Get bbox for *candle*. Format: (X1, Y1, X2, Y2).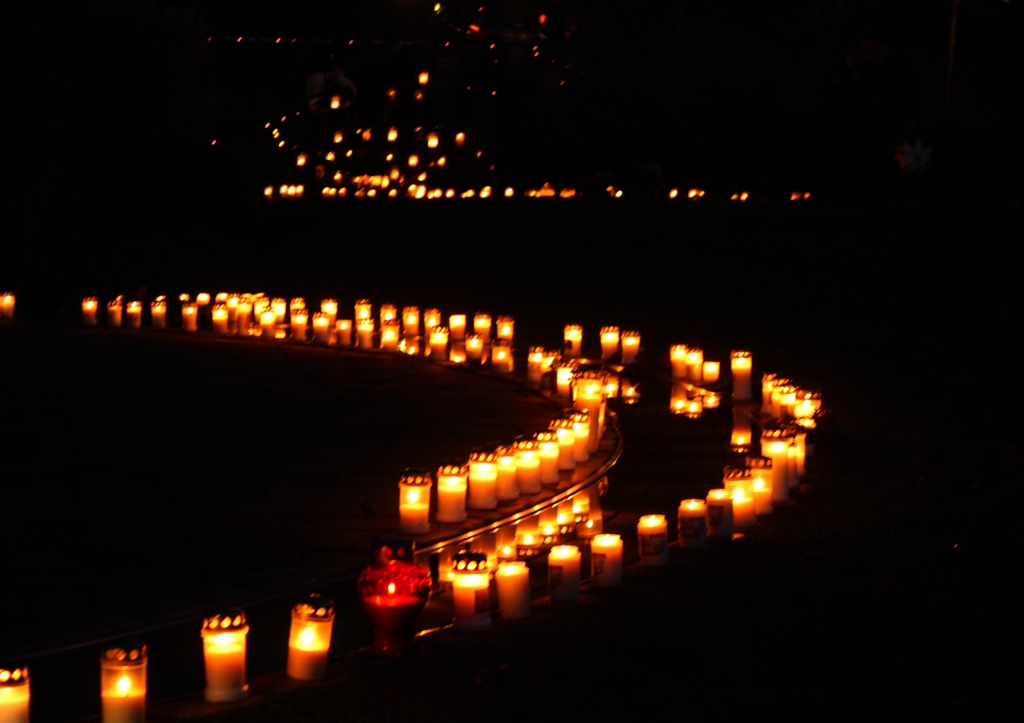
(0, 669, 26, 722).
